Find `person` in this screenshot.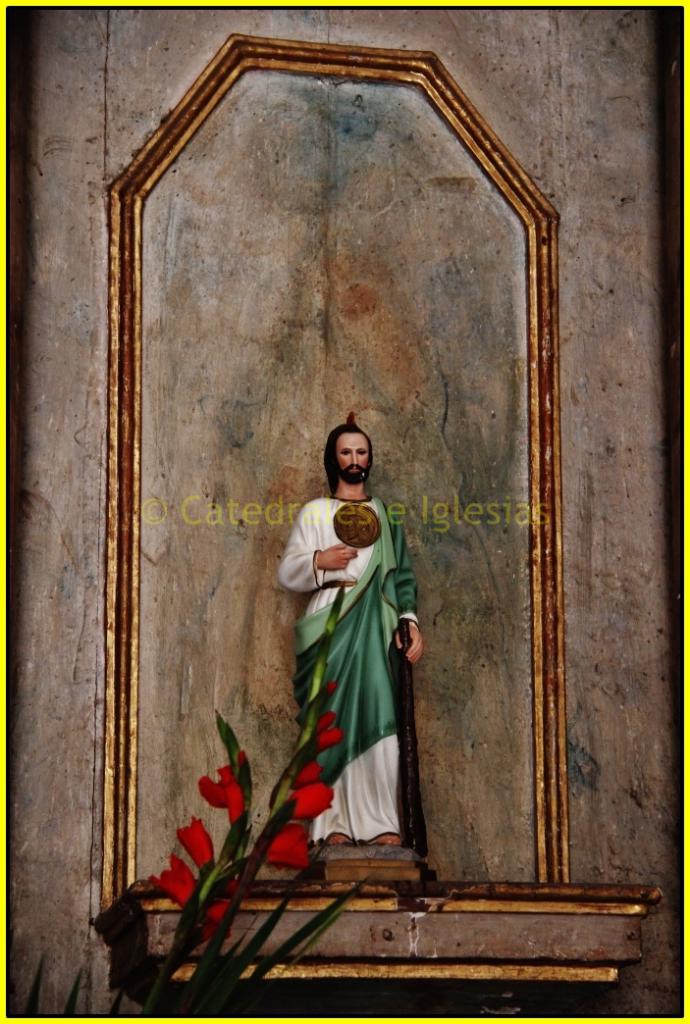
The bounding box for `person` is [x1=267, y1=403, x2=419, y2=880].
